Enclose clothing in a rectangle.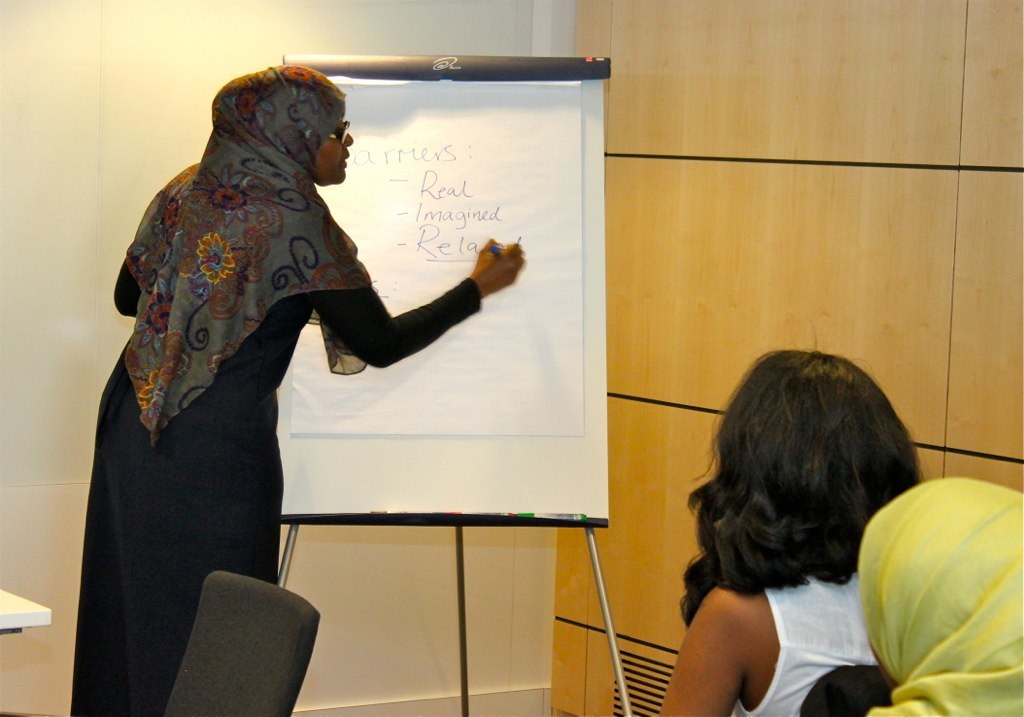
[79,94,475,640].
